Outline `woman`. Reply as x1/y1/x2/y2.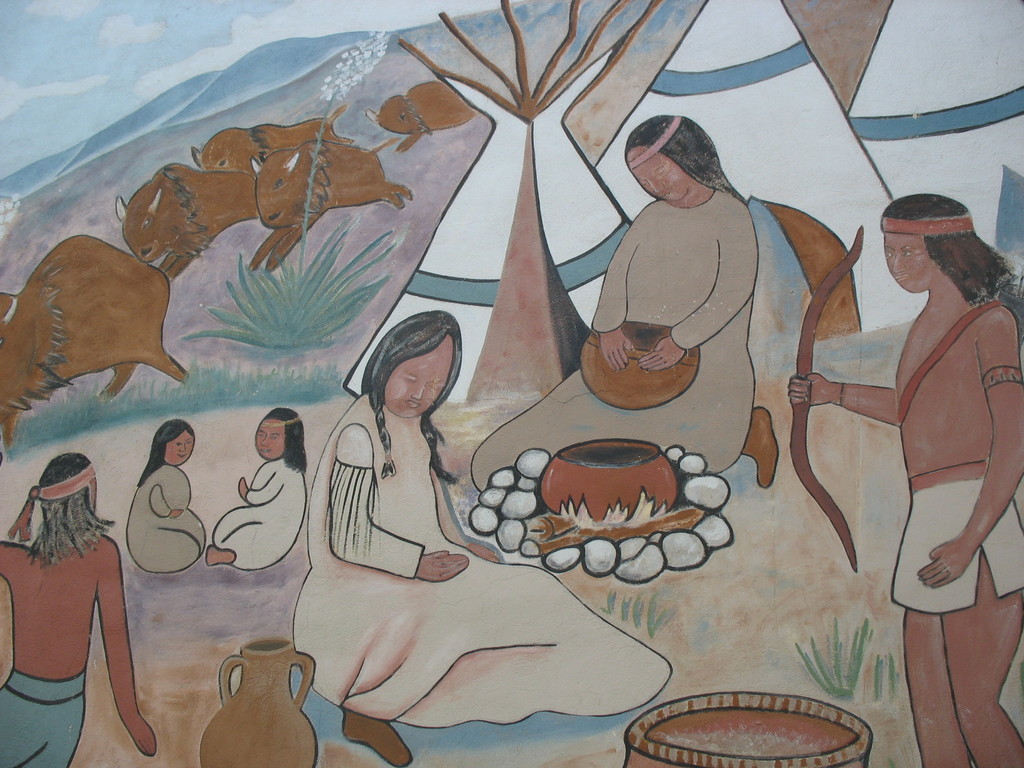
470/114/784/517.
